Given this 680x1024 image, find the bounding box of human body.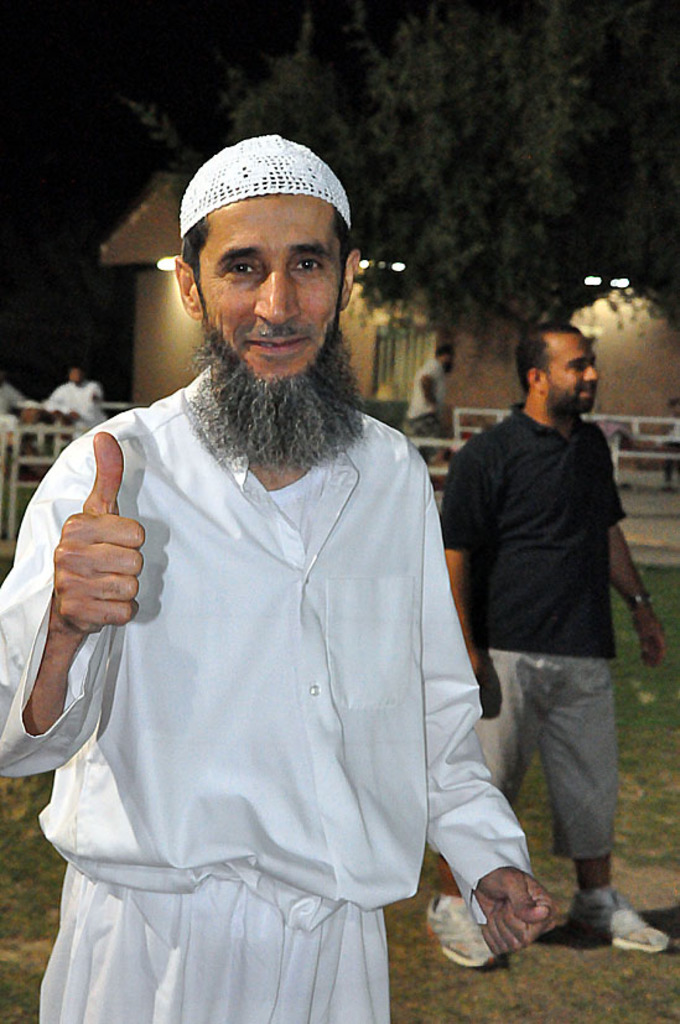
[42, 354, 107, 436].
